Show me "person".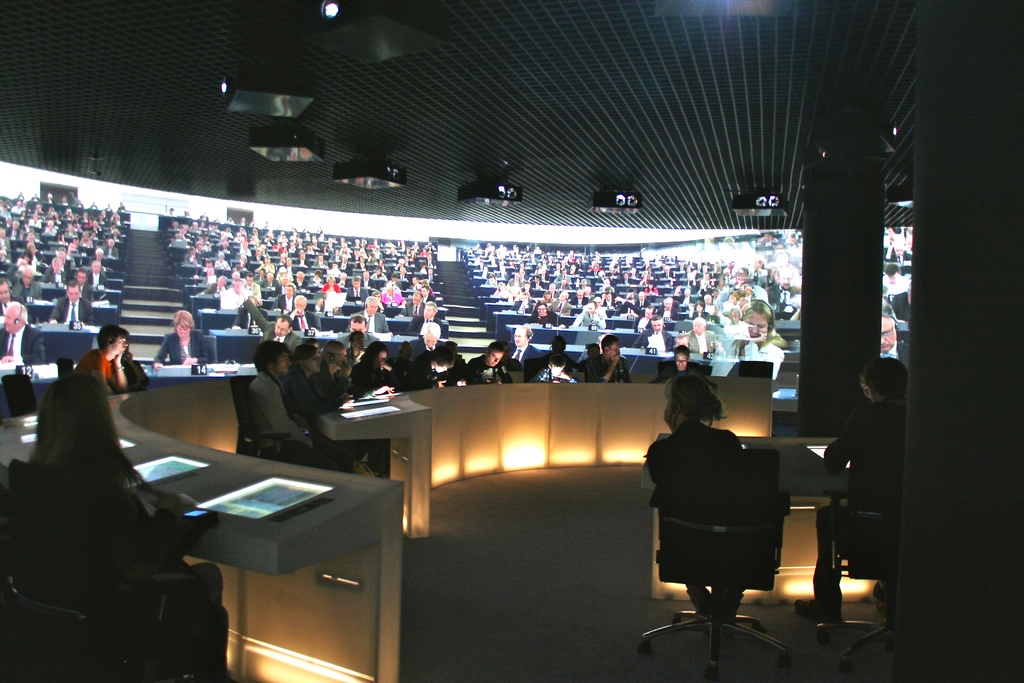
"person" is here: (x1=712, y1=299, x2=786, y2=382).
